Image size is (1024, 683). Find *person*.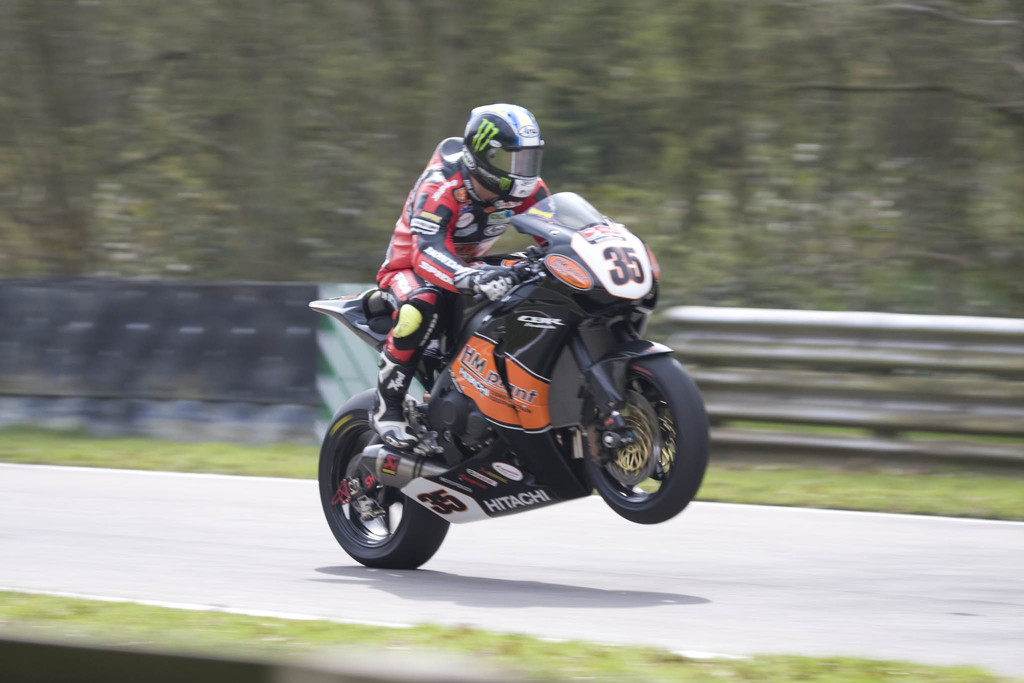
374 106 564 444.
